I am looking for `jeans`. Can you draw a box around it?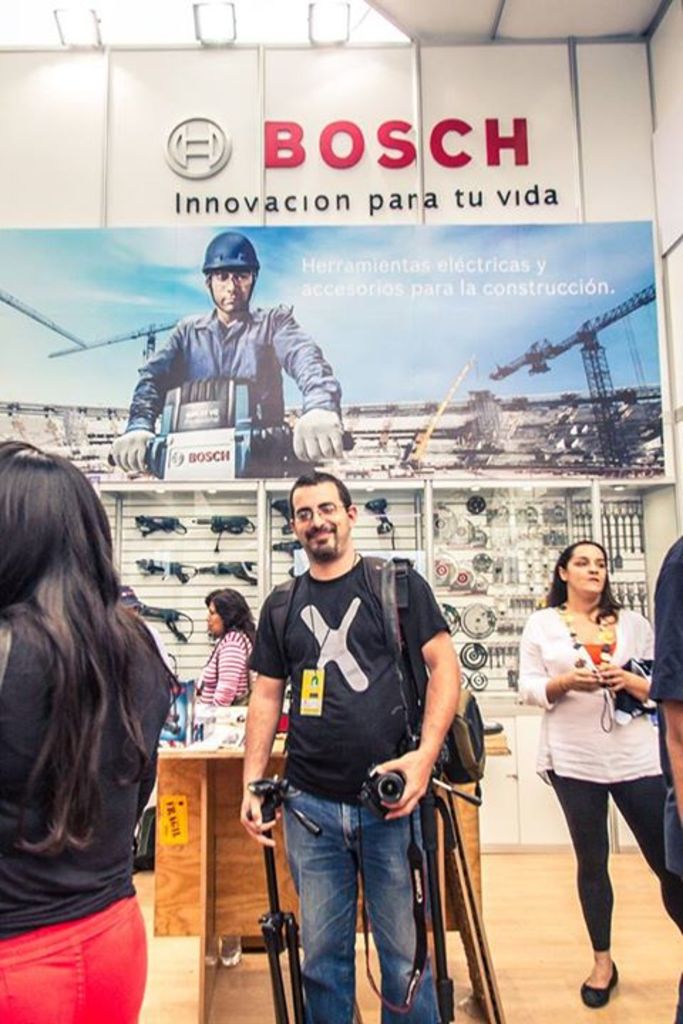
Sure, the bounding box is 0,887,149,1023.
